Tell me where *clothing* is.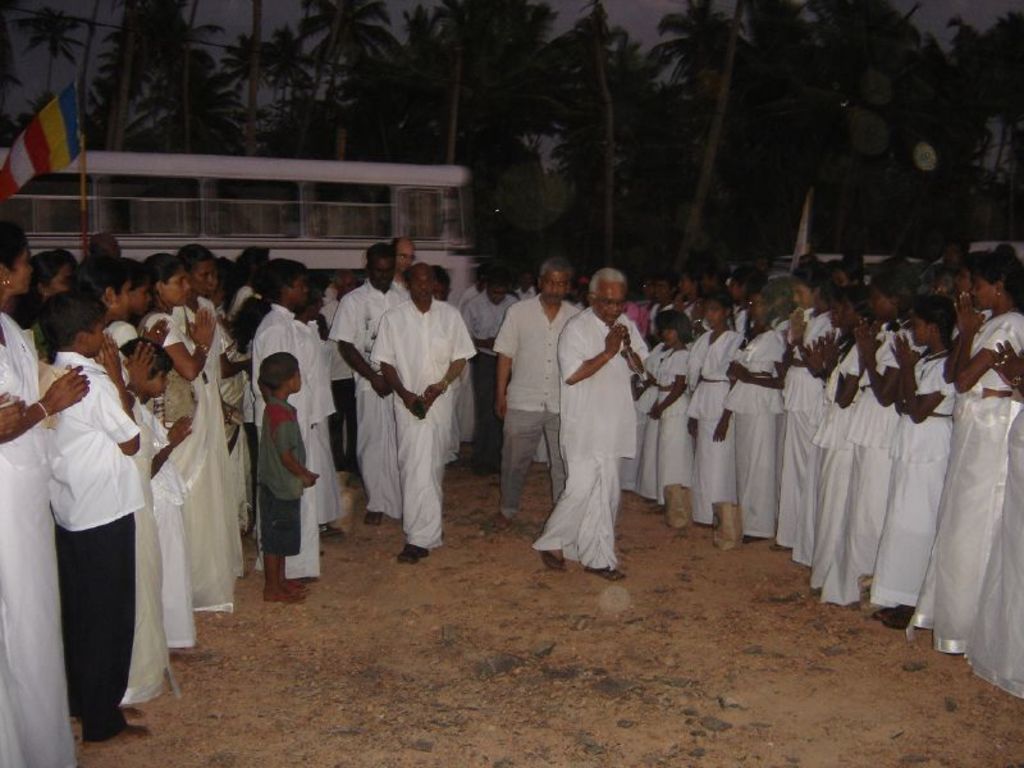
*clothing* is at [left=460, top=287, right=483, bottom=297].
